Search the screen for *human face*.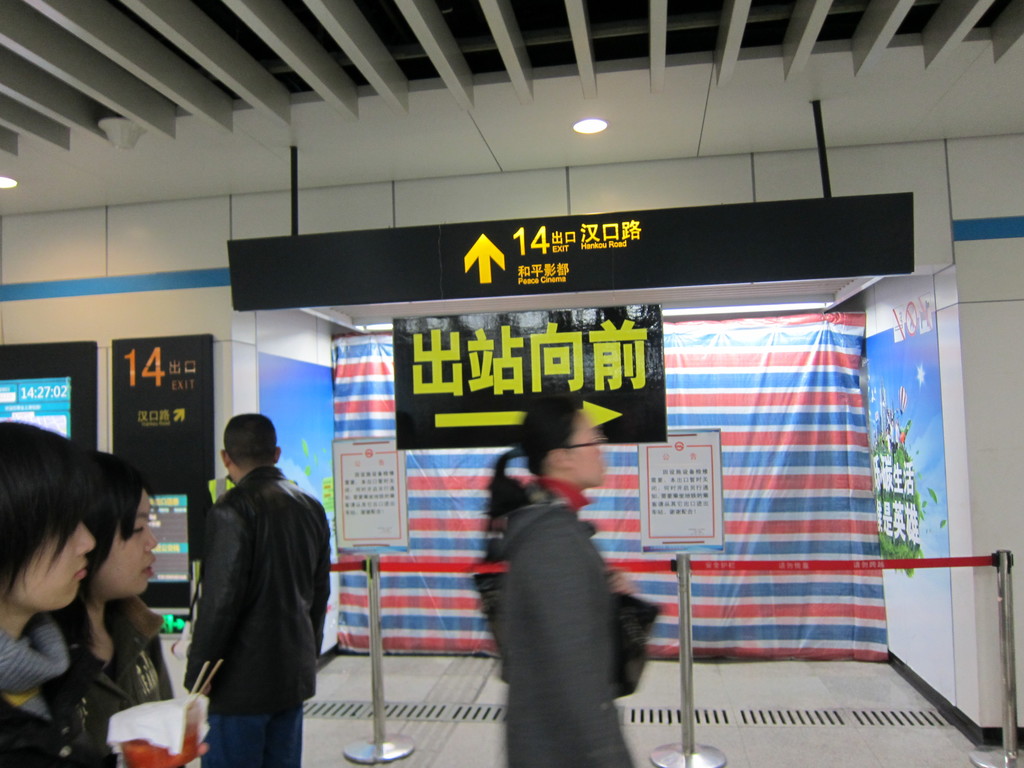
Found at <region>97, 485, 162, 596</region>.
